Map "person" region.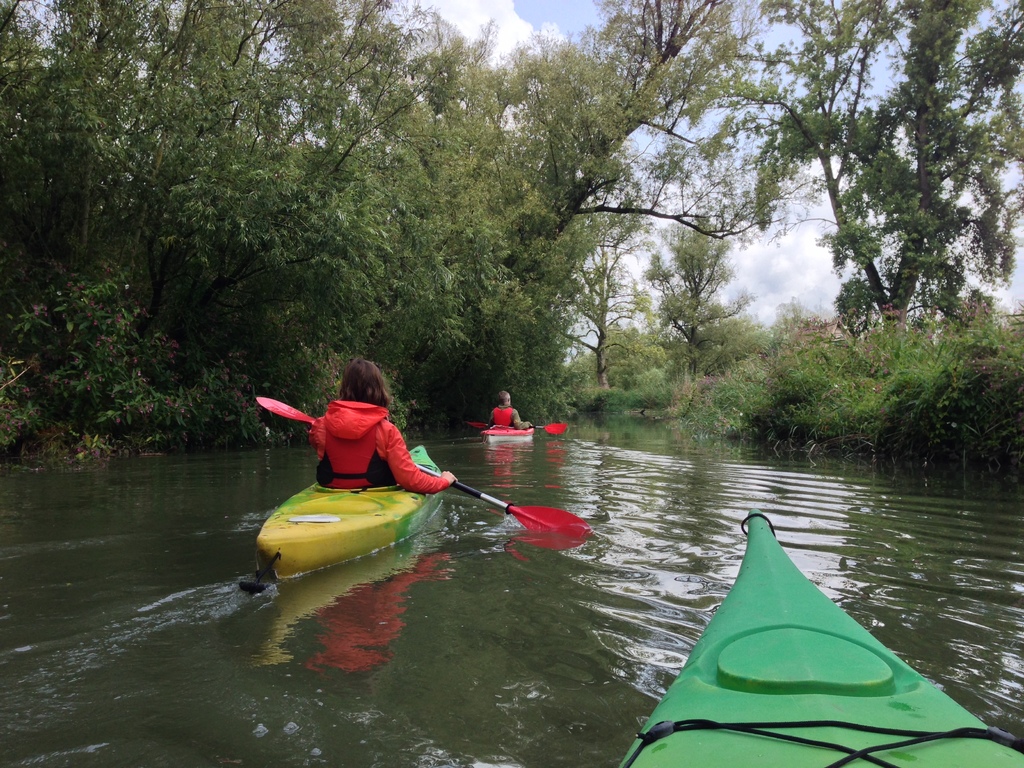
Mapped to (left=491, top=389, right=533, bottom=430).
